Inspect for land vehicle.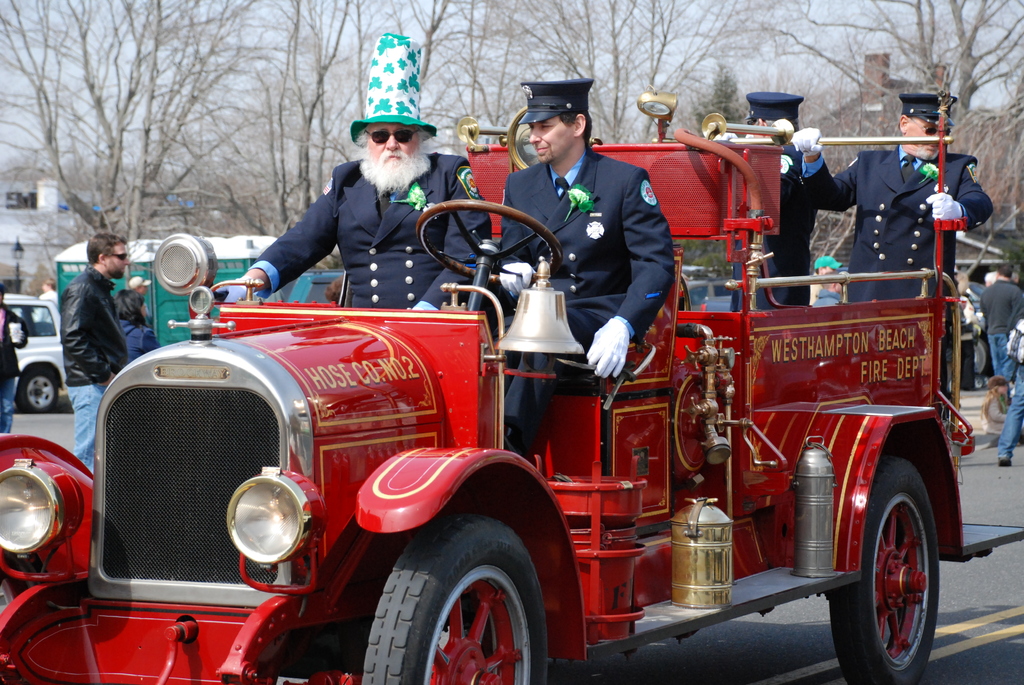
Inspection: rect(2, 294, 66, 413).
